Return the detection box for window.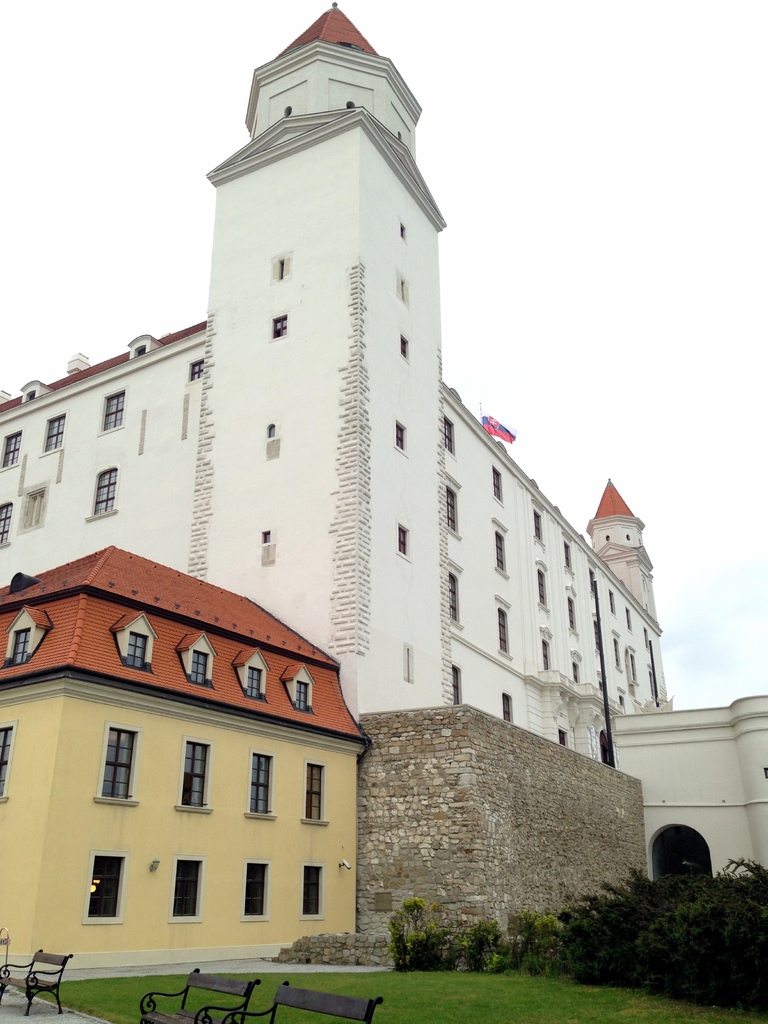
[left=101, top=396, right=129, bottom=431].
